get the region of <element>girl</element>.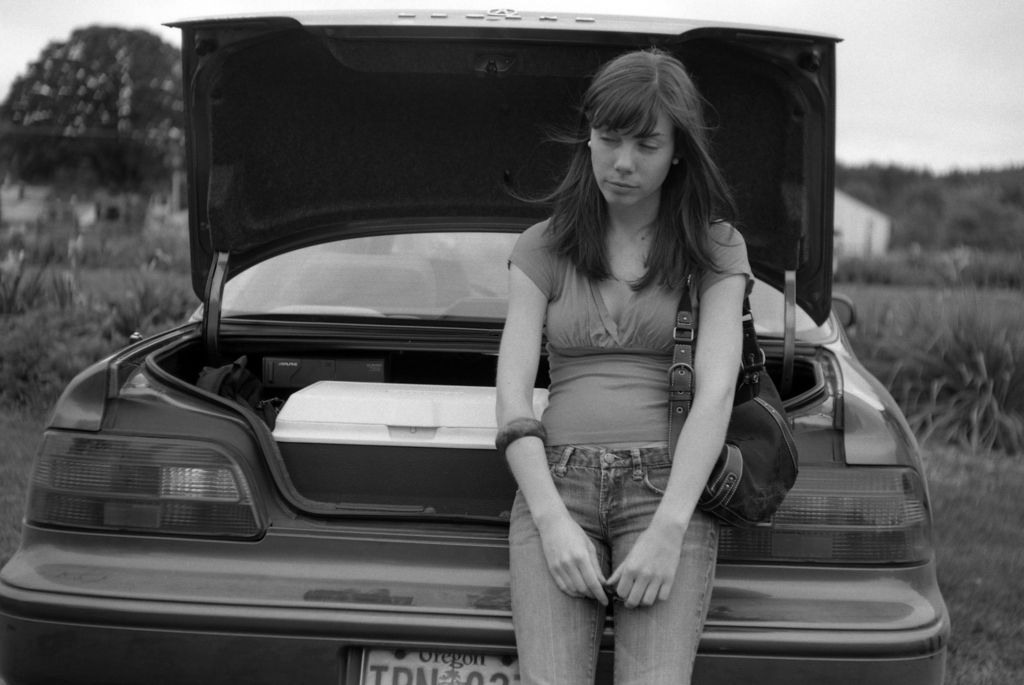
rect(489, 51, 758, 684).
